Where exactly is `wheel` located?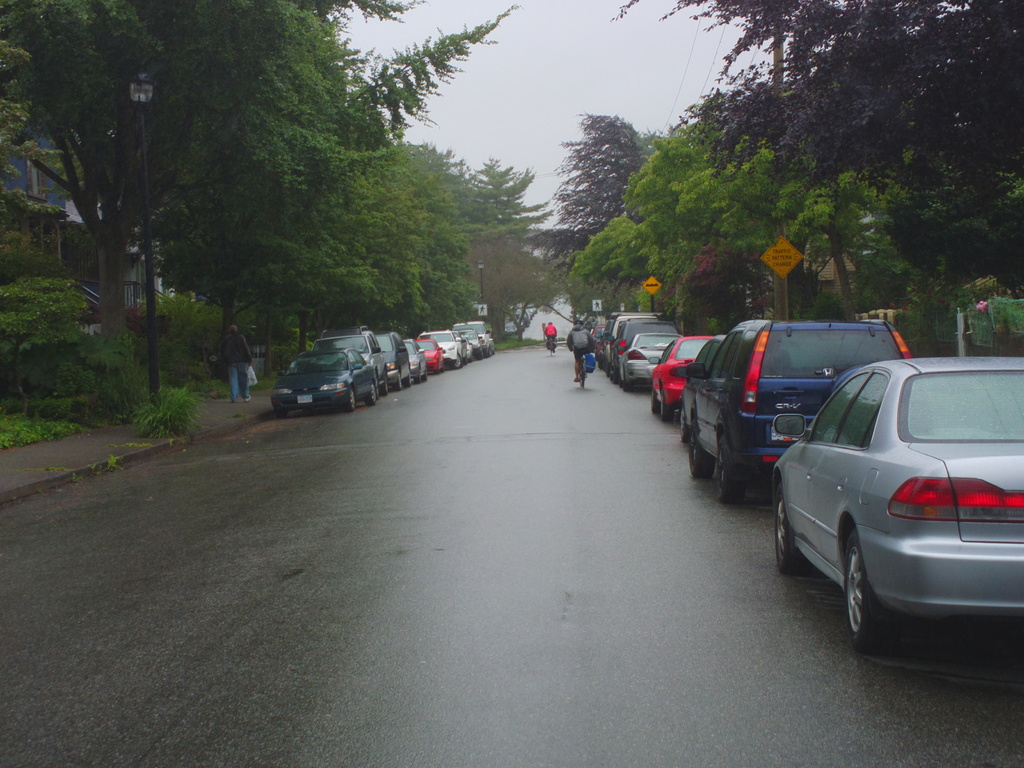
Its bounding box is [x1=450, y1=355, x2=460, y2=365].
